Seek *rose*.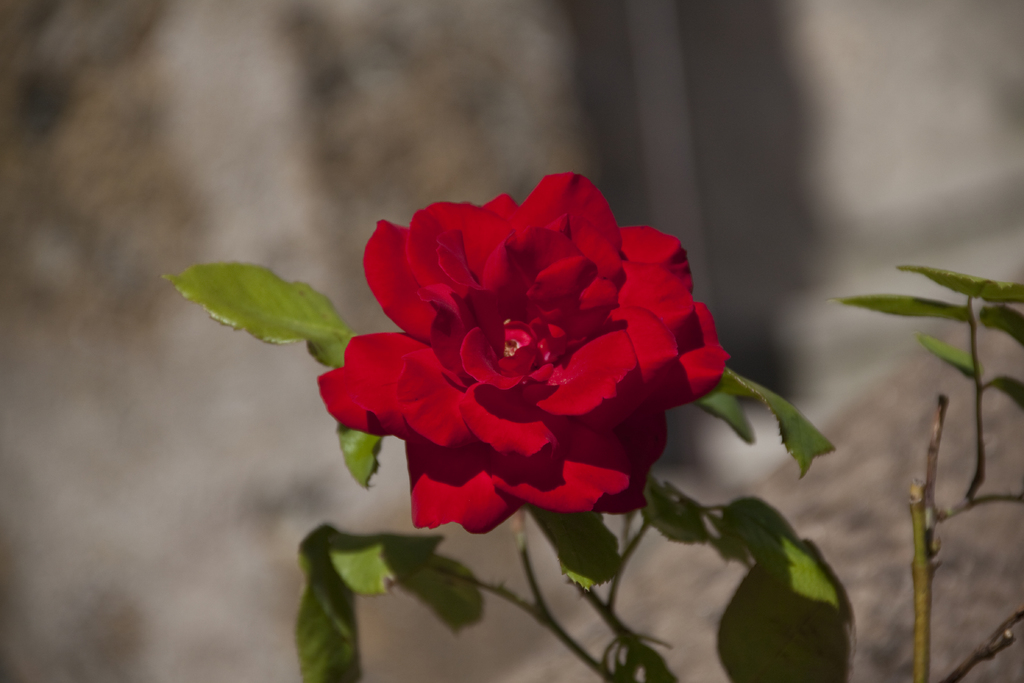
319 173 729 531.
